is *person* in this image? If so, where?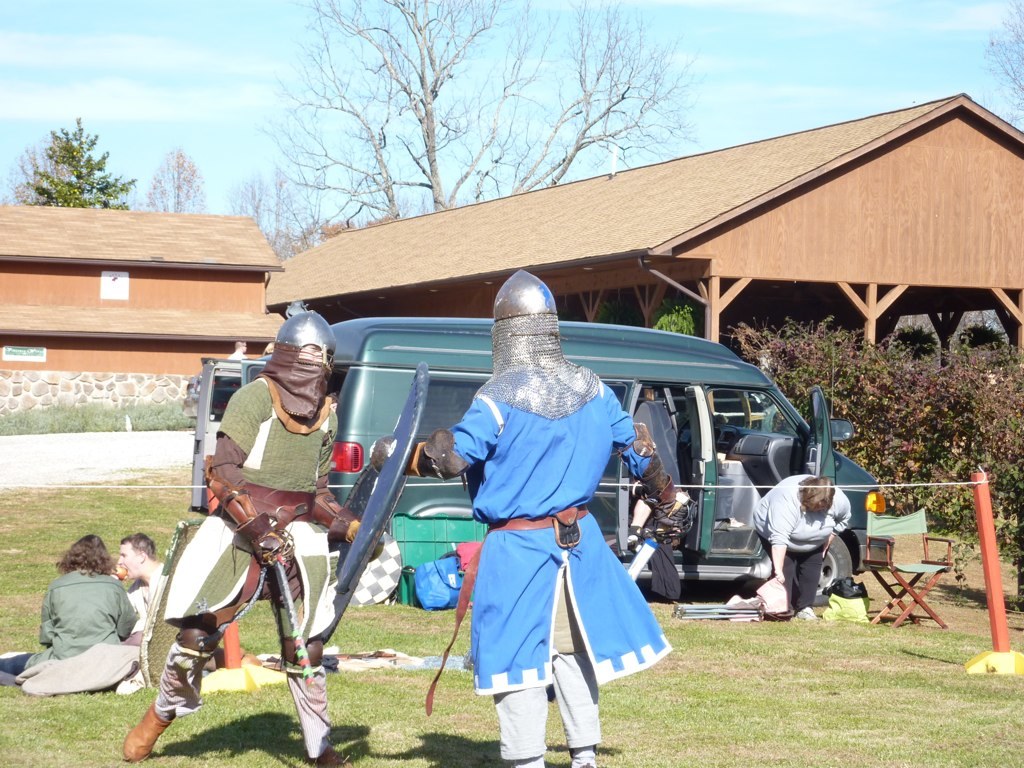
Yes, at 121/306/363/767.
